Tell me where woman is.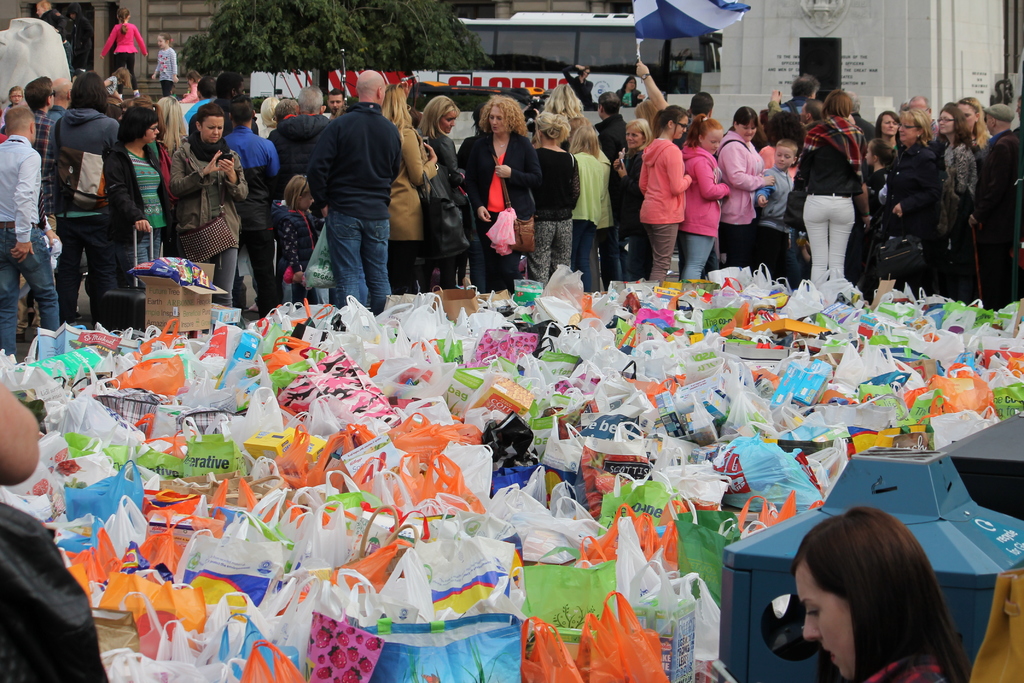
woman is at [left=799, top=122, right=854, bottom=286].
